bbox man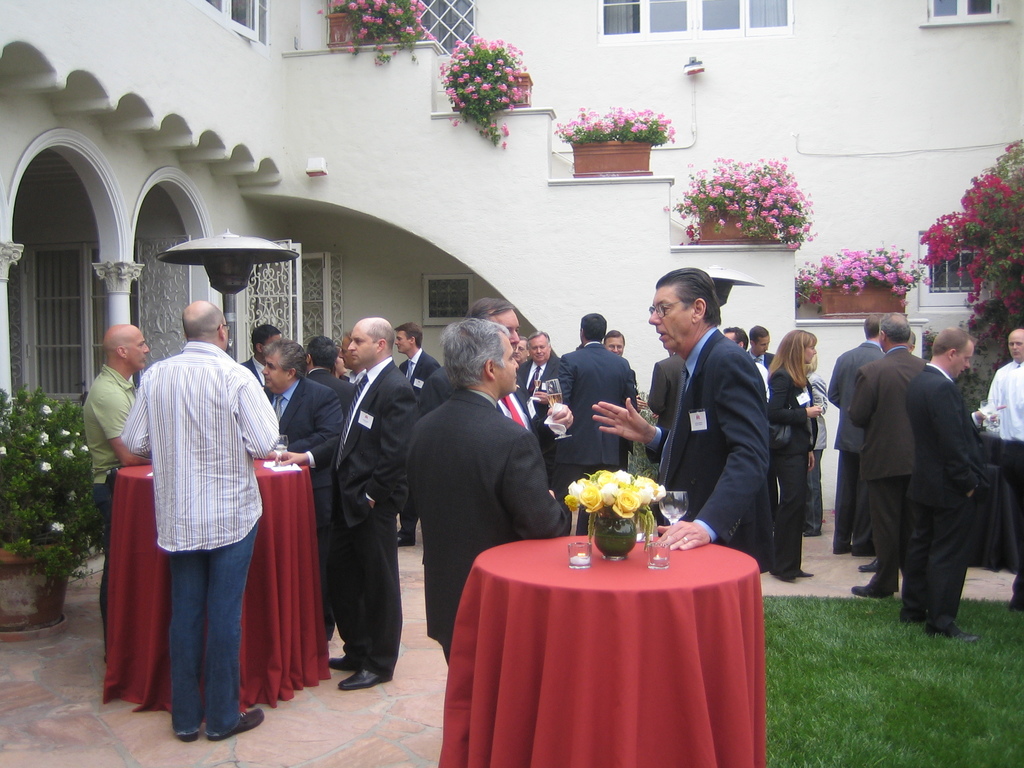
239:324:282:404
